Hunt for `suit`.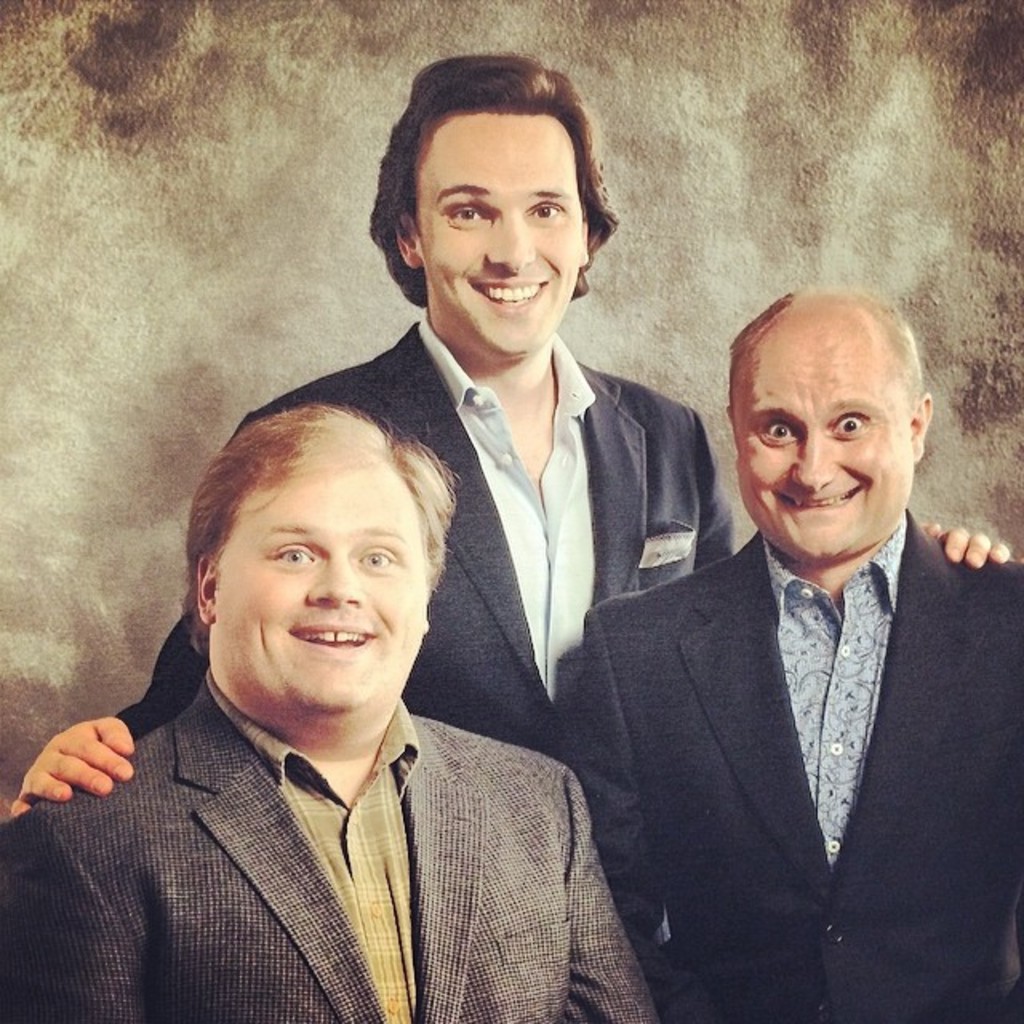
Hunted down at detection(0, 667, 659, 1022).
